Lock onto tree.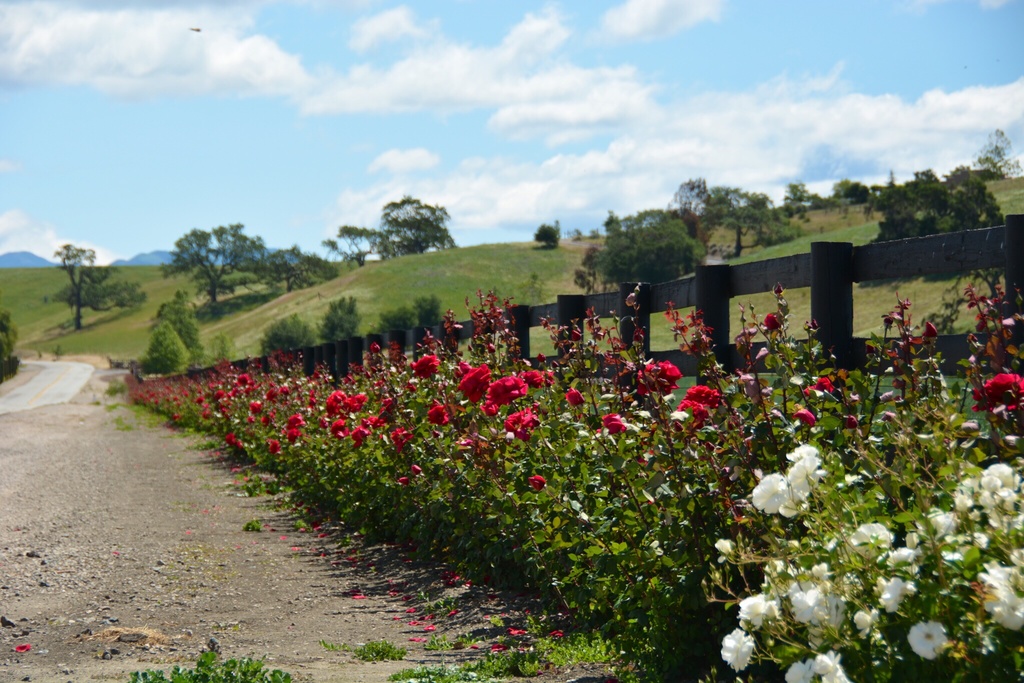
Locked: box(53, 240, 96, 335).
